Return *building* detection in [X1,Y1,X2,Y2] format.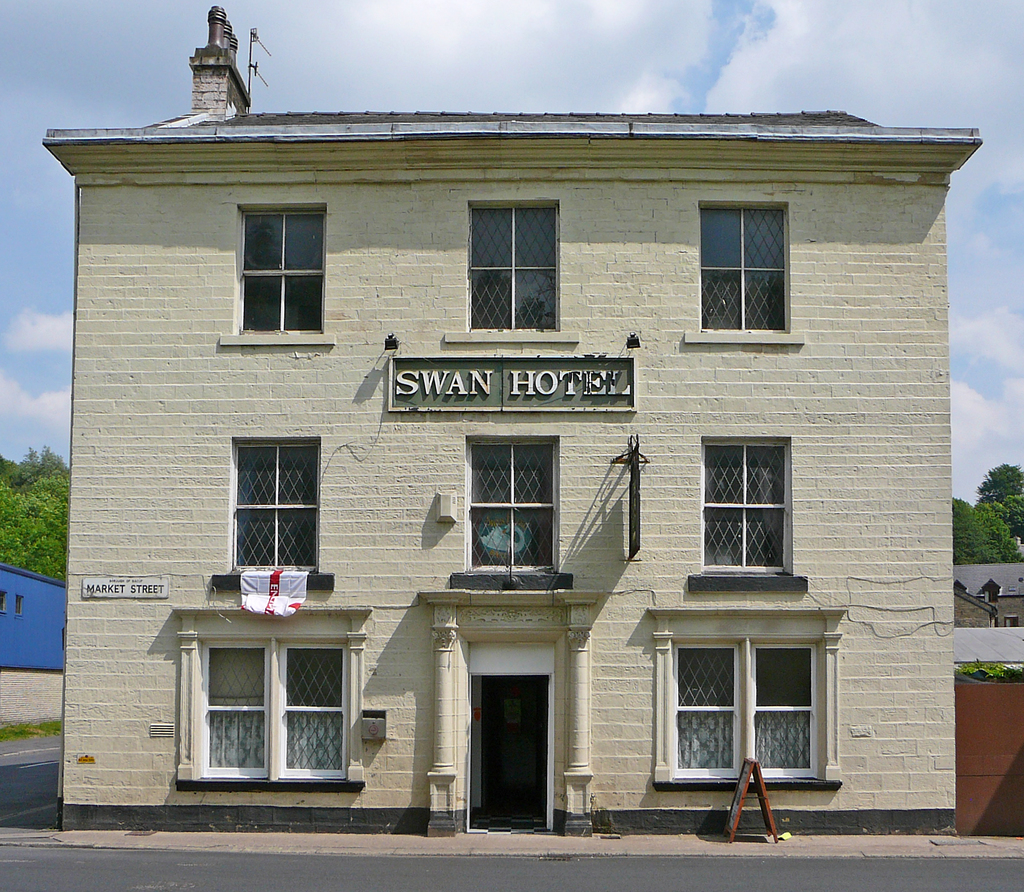
[39,5,982,838].
